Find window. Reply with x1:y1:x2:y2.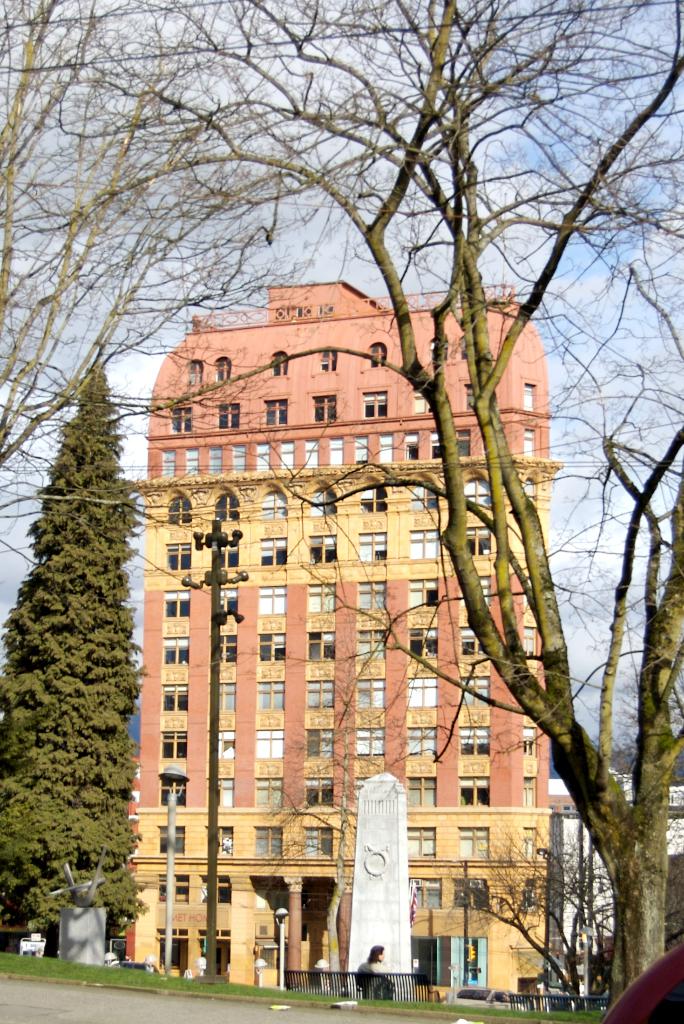
161:410:192:429.
